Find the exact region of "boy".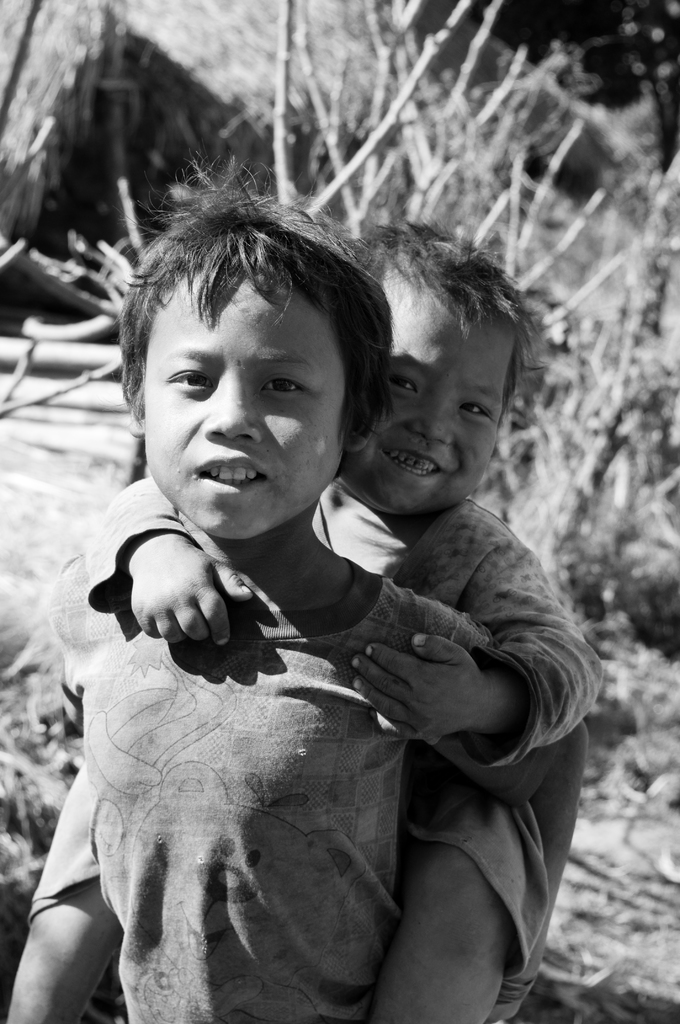
Exact region: {"left": 28, "top": 141, "right": 595, "bottom": 1005}.
